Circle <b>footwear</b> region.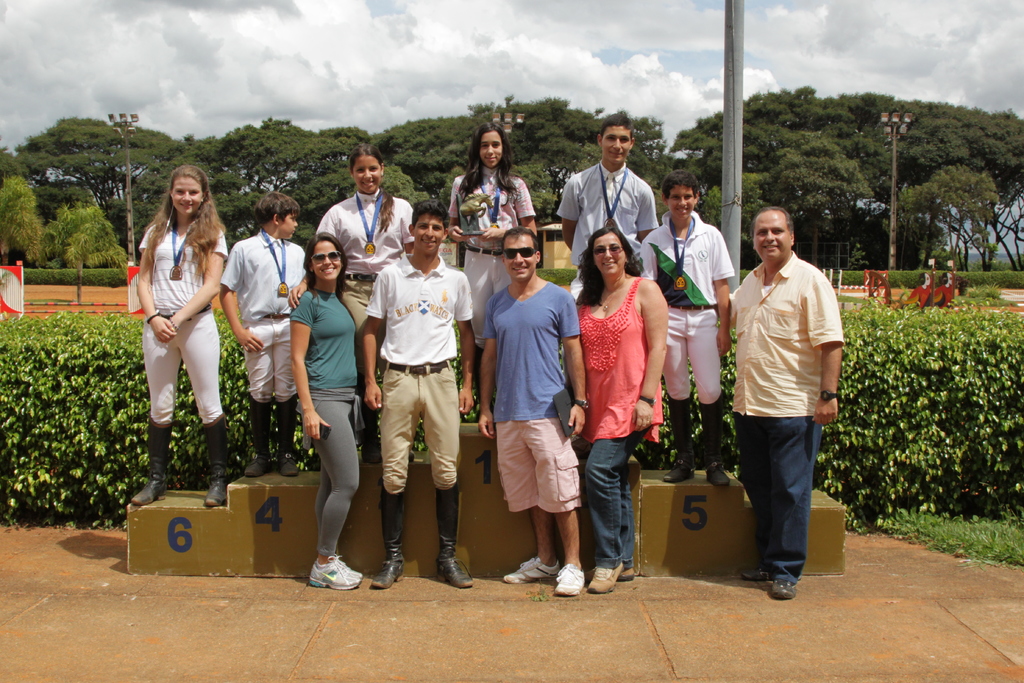
Region: crop(583, 563, 633, 580).
